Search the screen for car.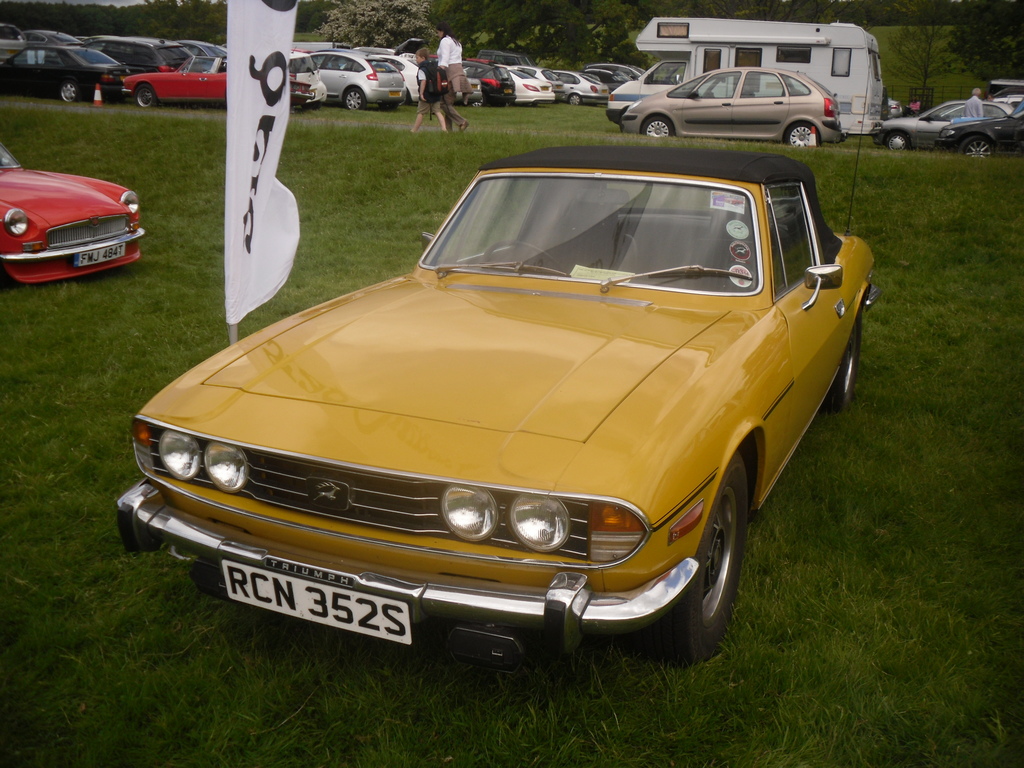
Found at rect(0, 143, 149, 290).
